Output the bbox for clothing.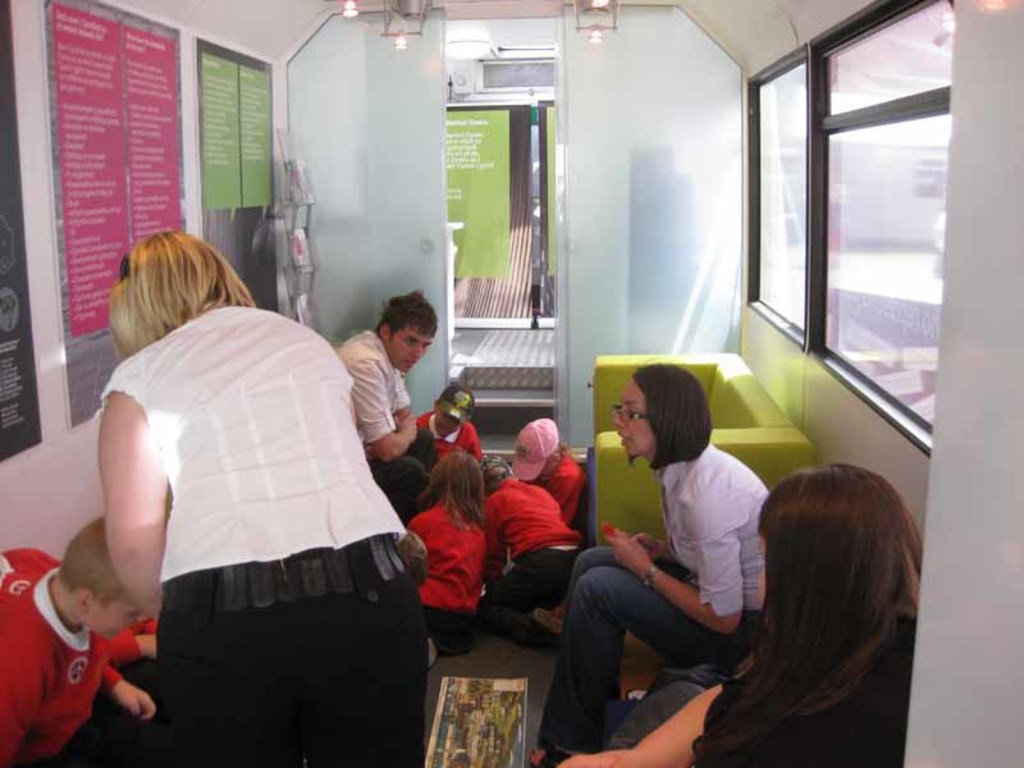
detection(540, 429, 772, 756).
